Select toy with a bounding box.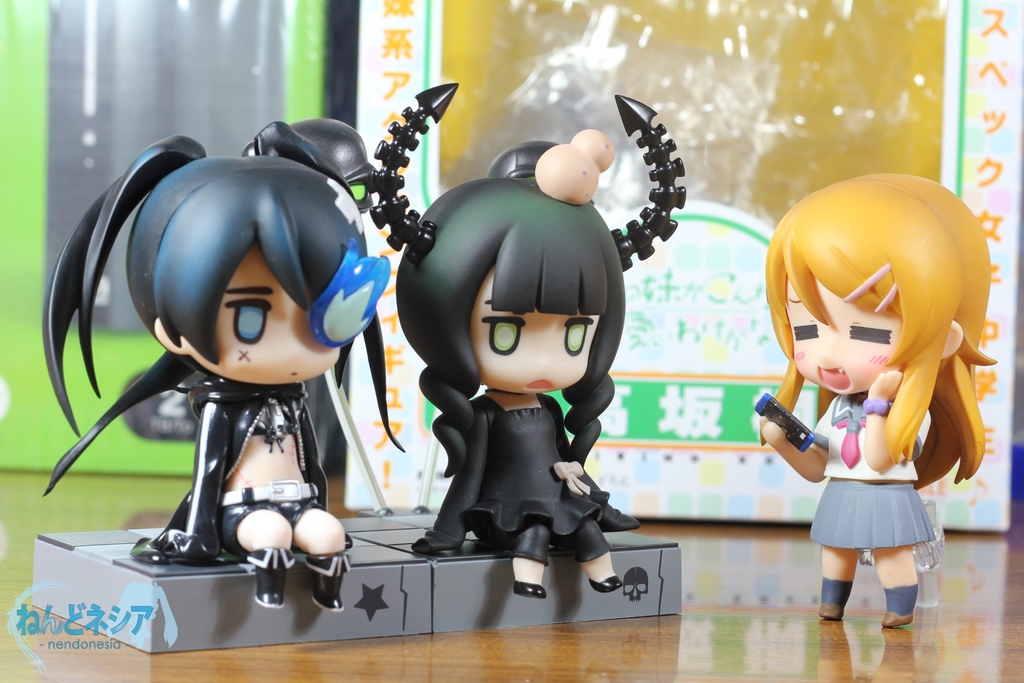
[left=40, top=119, right=416, bottom=581].
